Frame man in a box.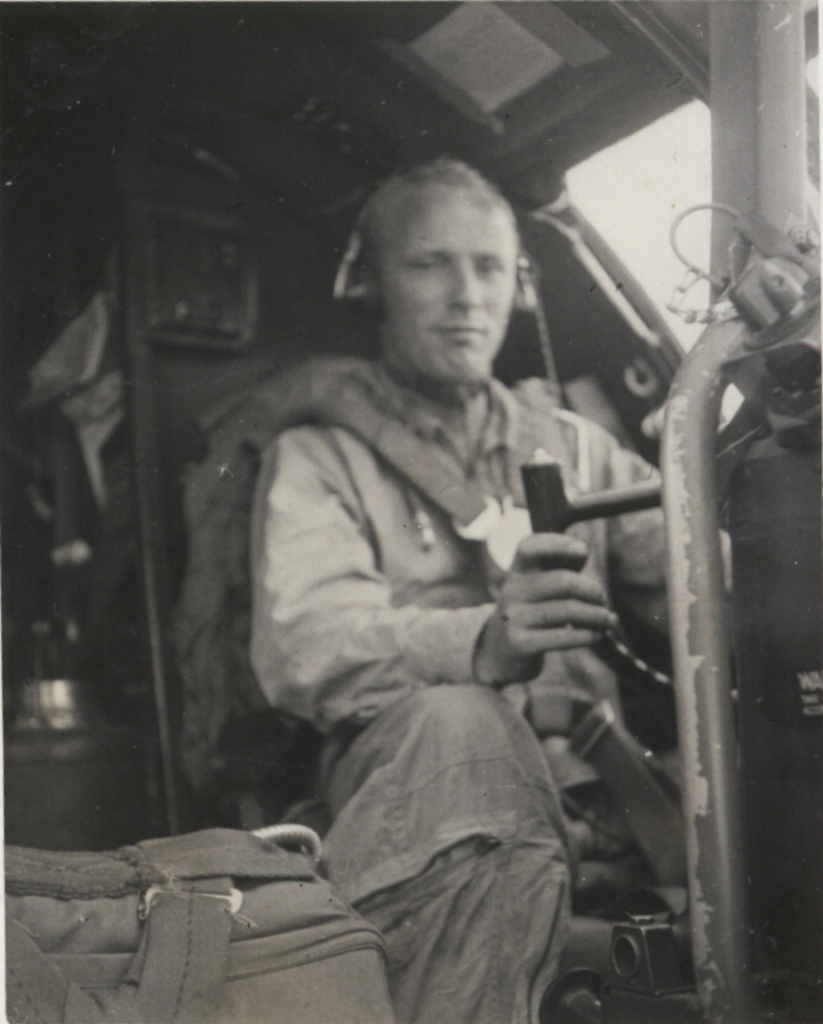
bbox=[171, 106, 702, 1012].
